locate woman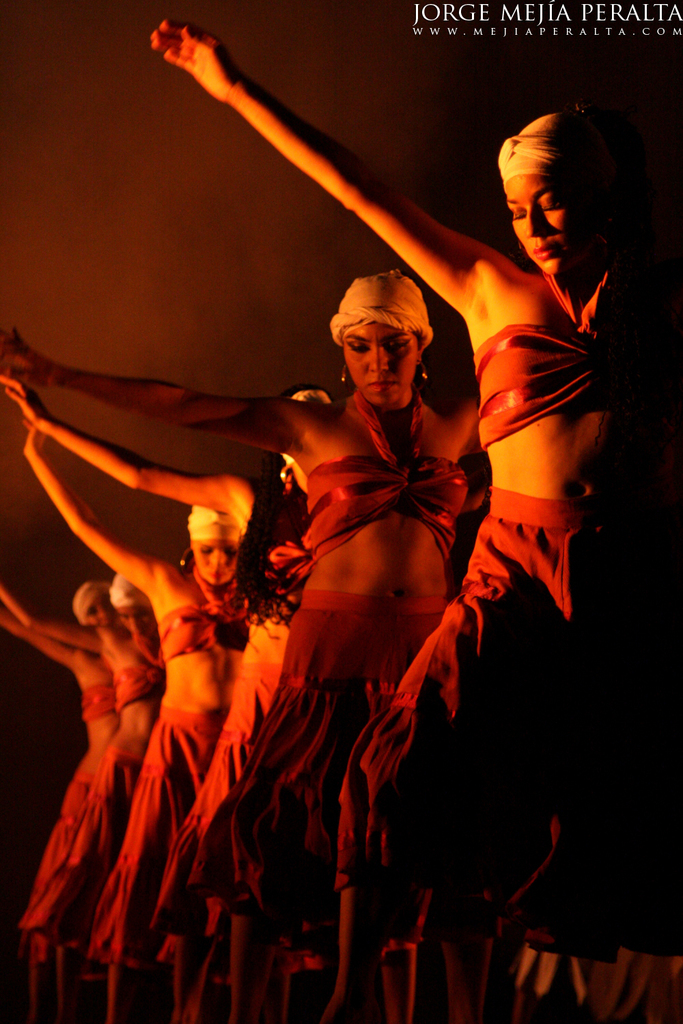
bbox=(0, 263, 476, 1023)
